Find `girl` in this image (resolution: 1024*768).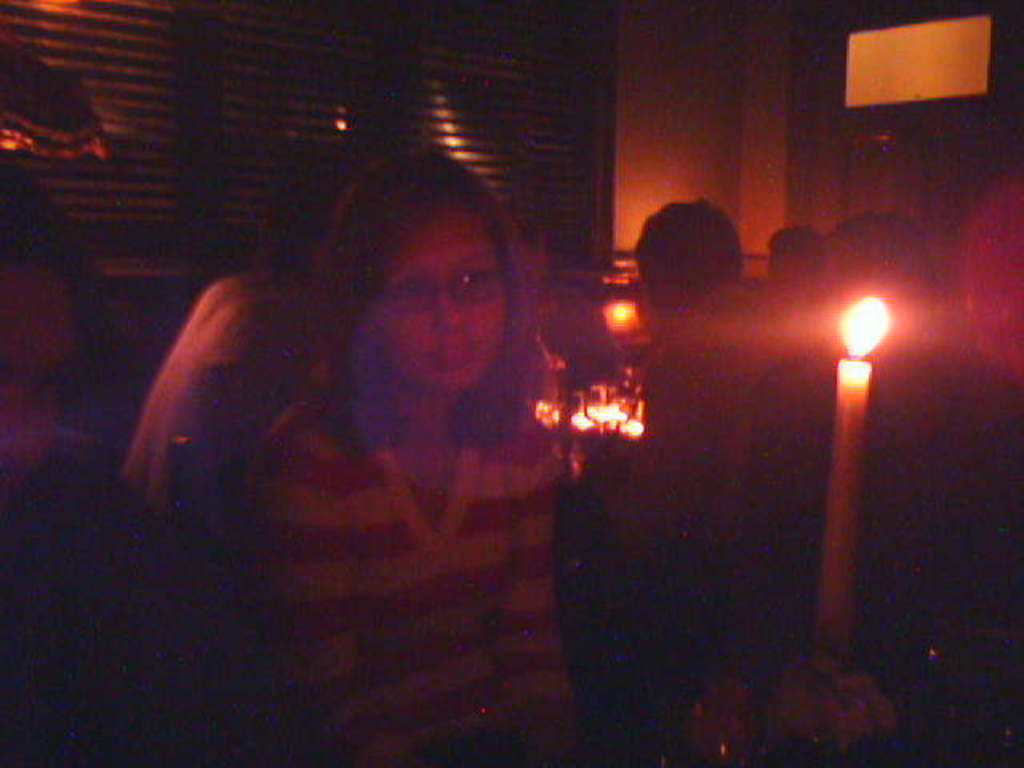
[x1=210, y1=139, x2=578, y2=766].
